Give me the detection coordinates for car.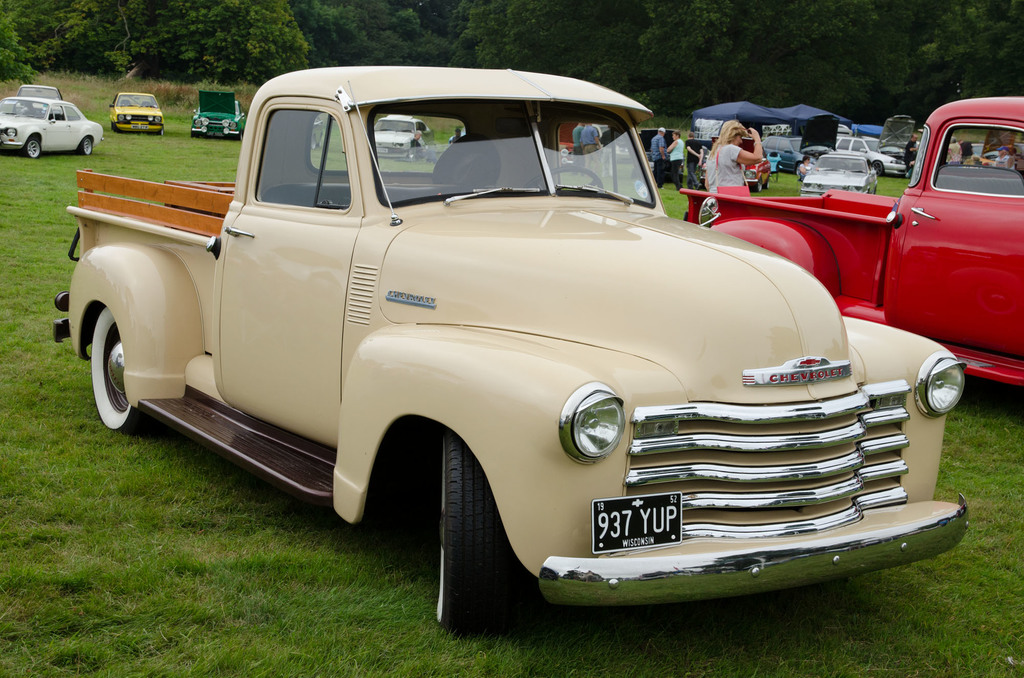
select_region(106, 84, 161, 139).
